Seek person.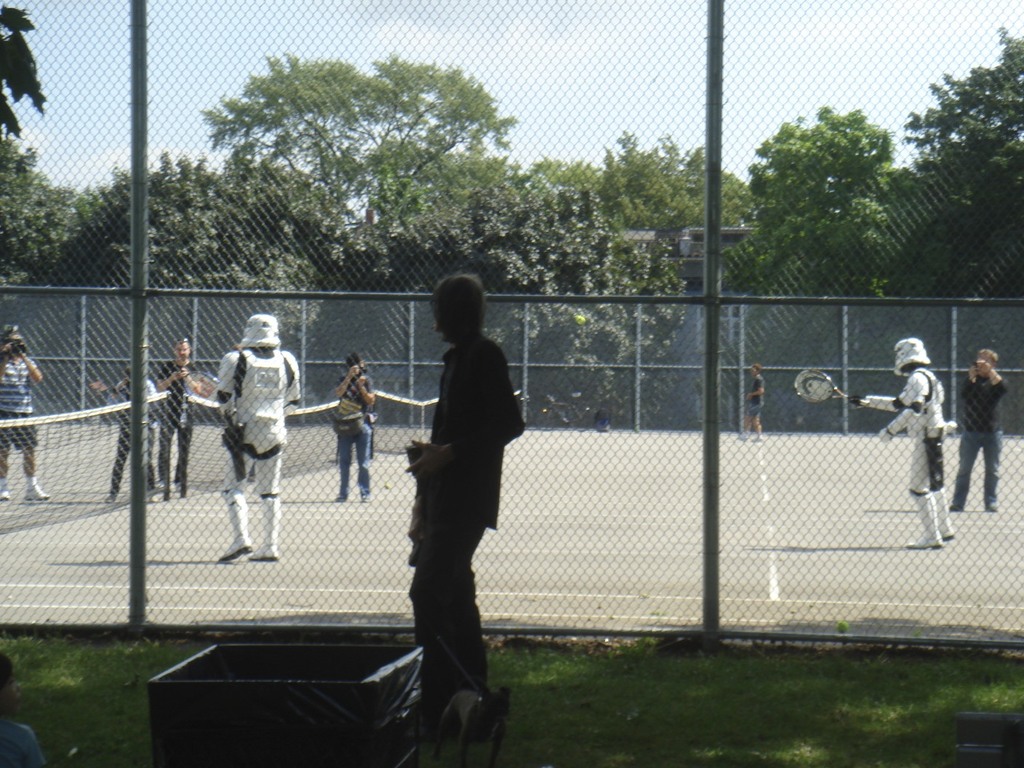
left=0, top=328, right=53, bottom=501.
